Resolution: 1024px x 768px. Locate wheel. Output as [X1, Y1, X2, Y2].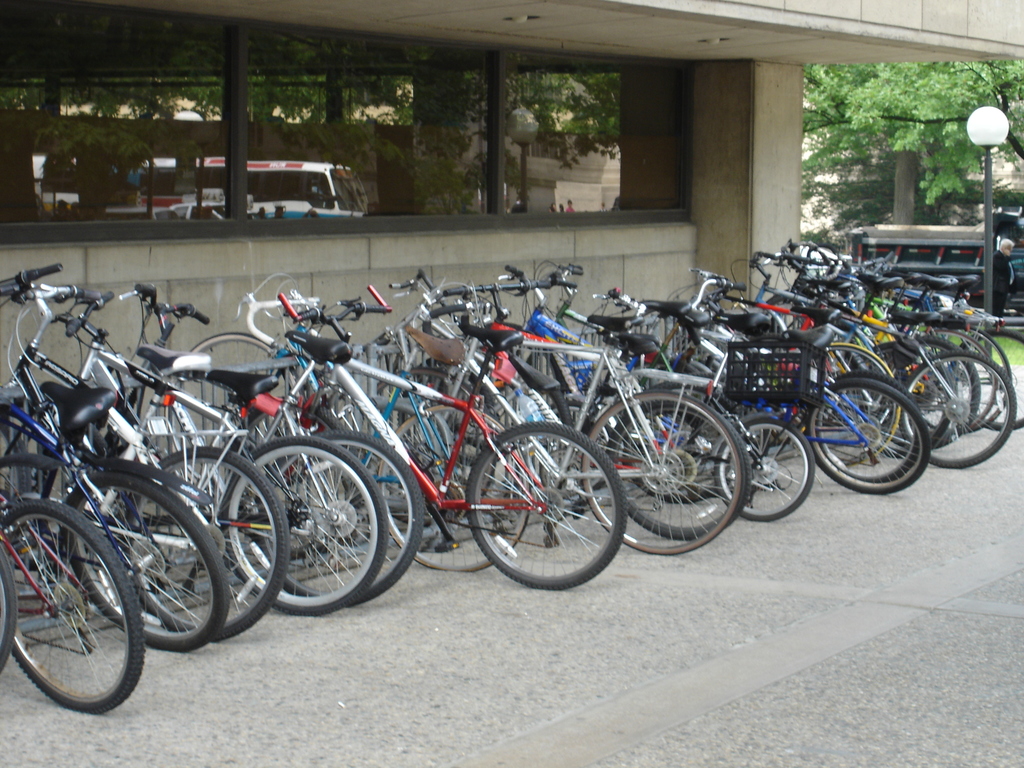
[463, 426, 633, 587].
